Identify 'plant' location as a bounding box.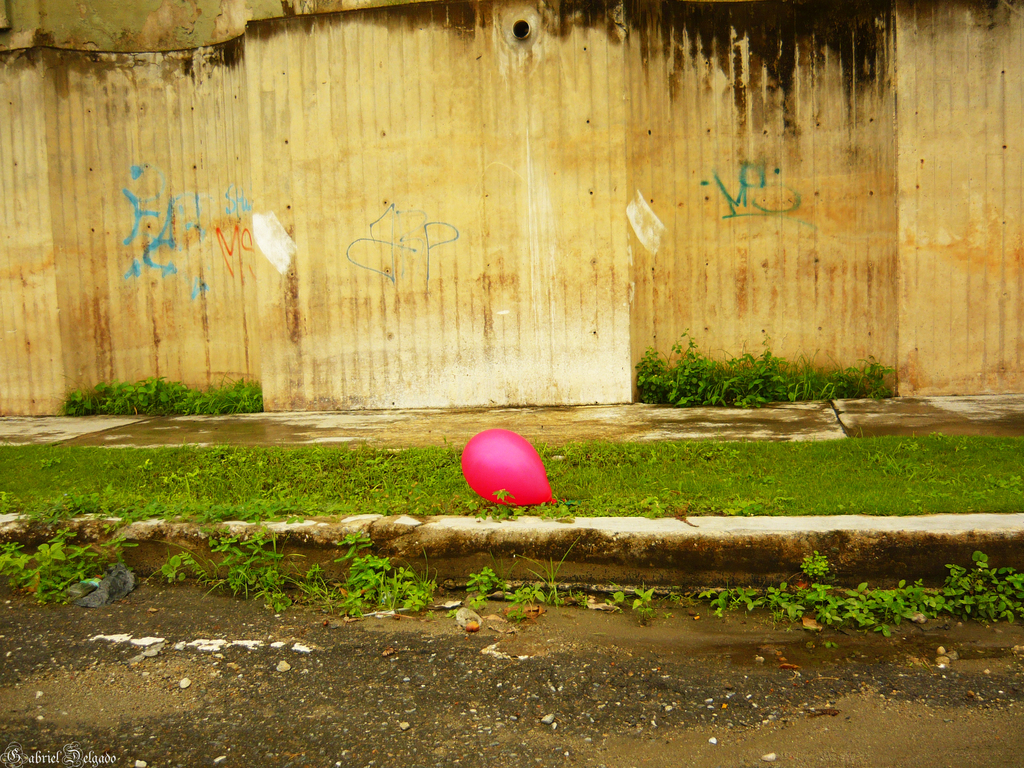
crop(507, 577, 549, 611).
